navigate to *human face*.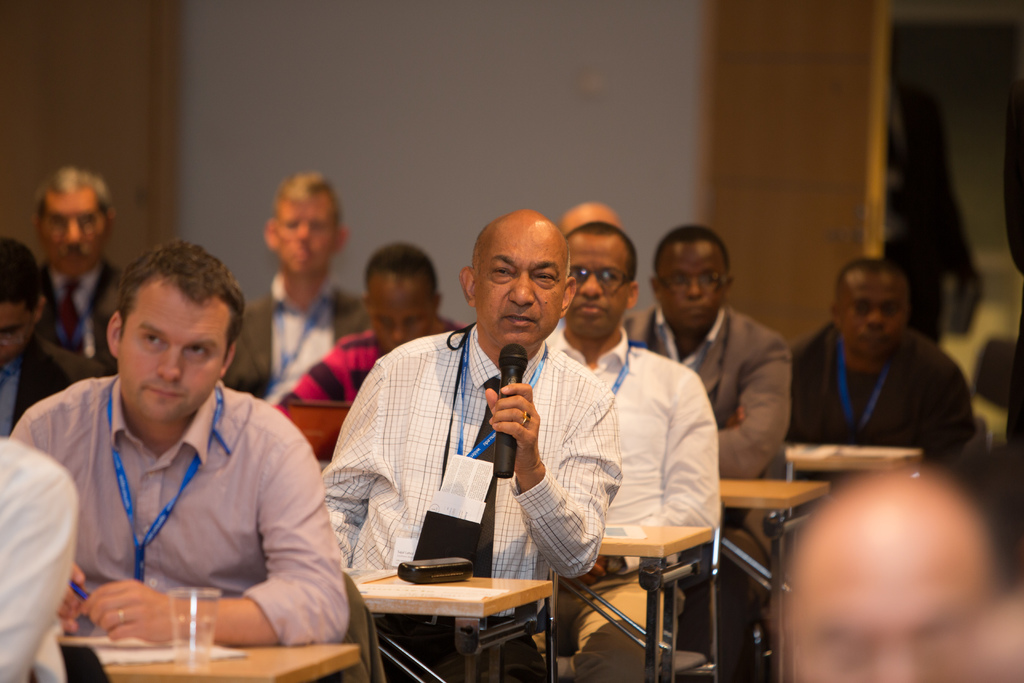
Navigation target: x1=367, y1=284, x2=431, y2=349.
